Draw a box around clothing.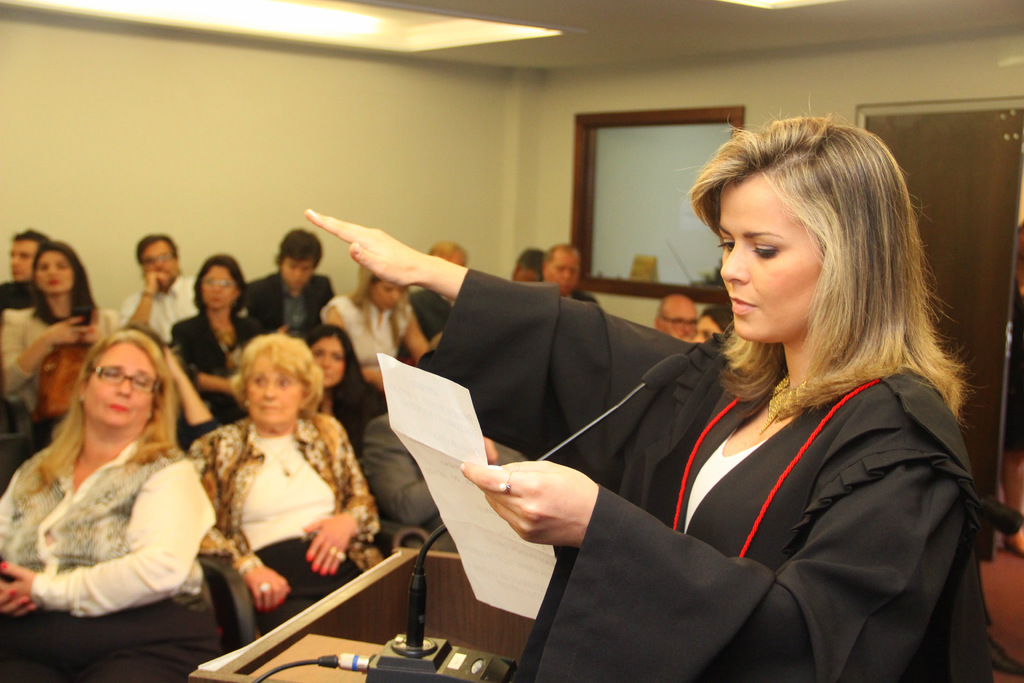
rect(122, 269, 206, 342).
